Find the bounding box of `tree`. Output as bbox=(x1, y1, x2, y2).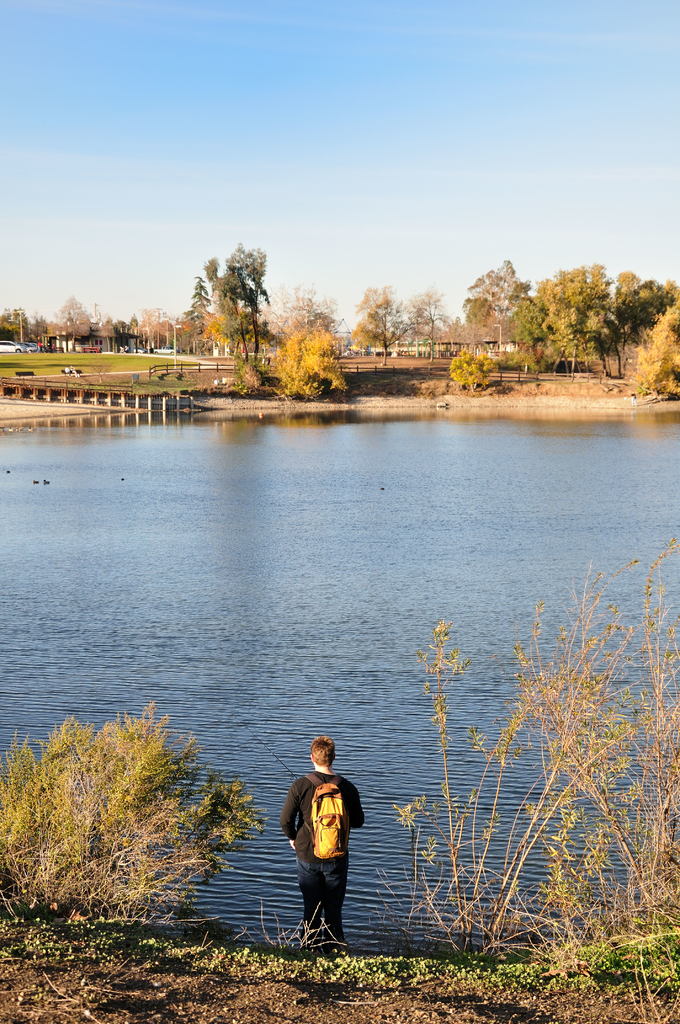
bbox=(444, 349, 493, 391).
